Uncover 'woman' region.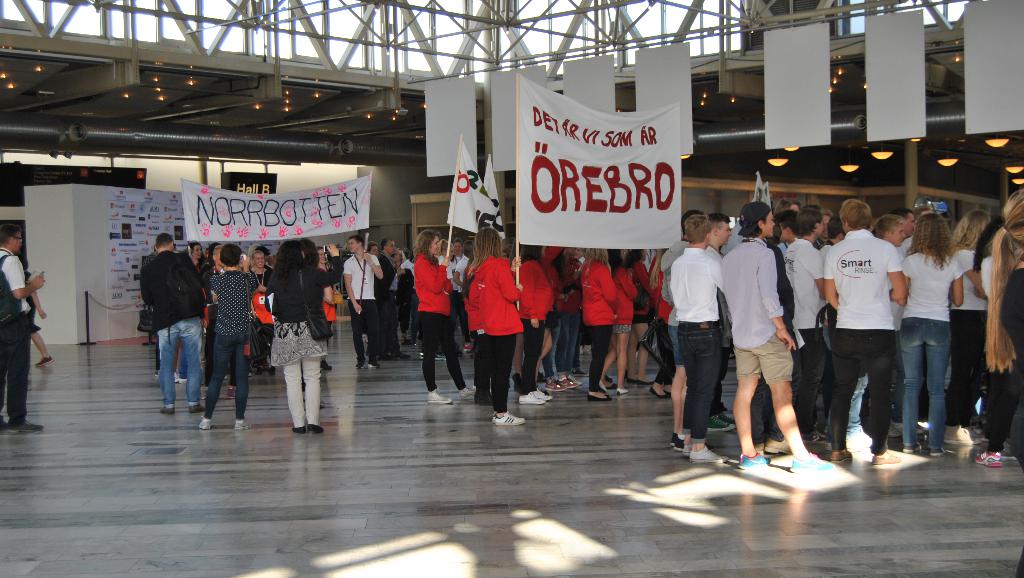
Uncovered: Rect(516, 242, 552, 412).
